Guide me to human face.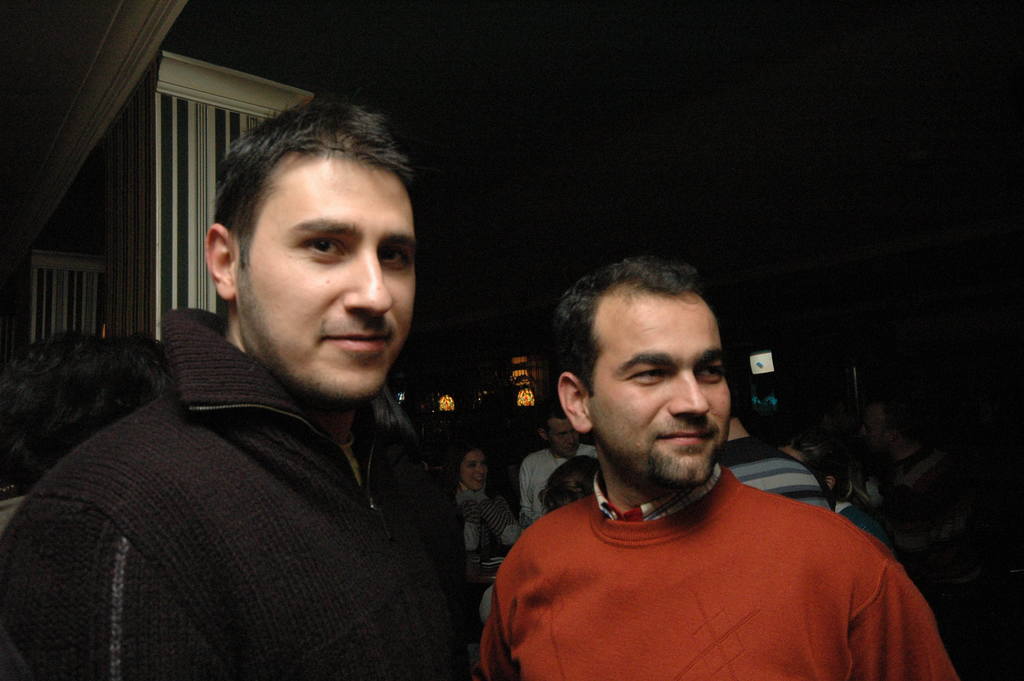
Guidance: <bbox>459, 448, 489, 490</bbox>.
